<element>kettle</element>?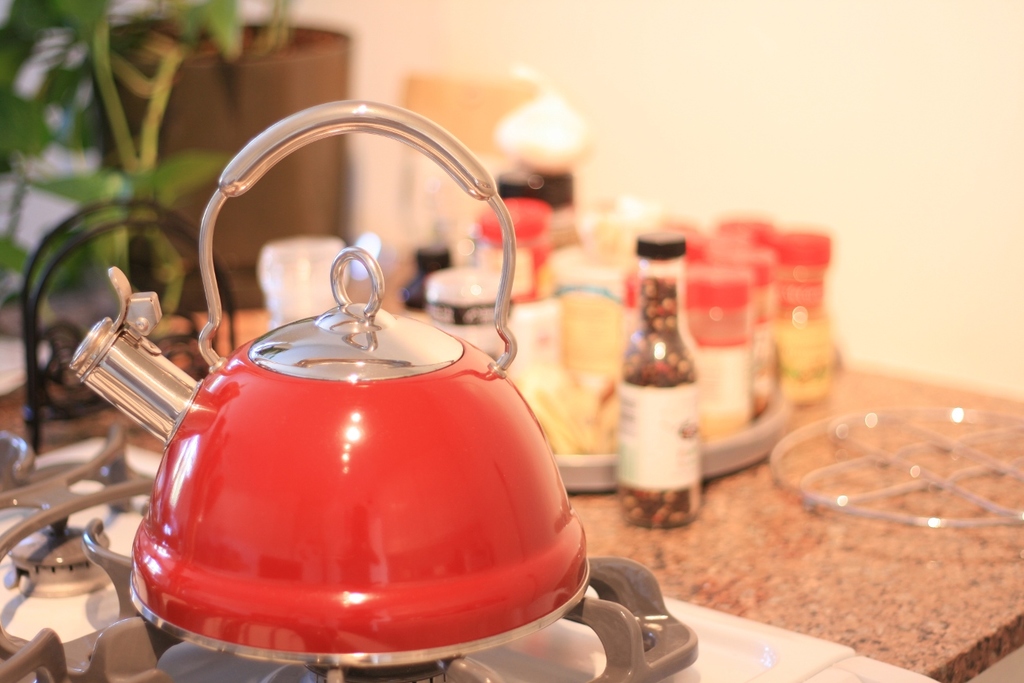
(left=60, top=93, right=595, bottom=670)
